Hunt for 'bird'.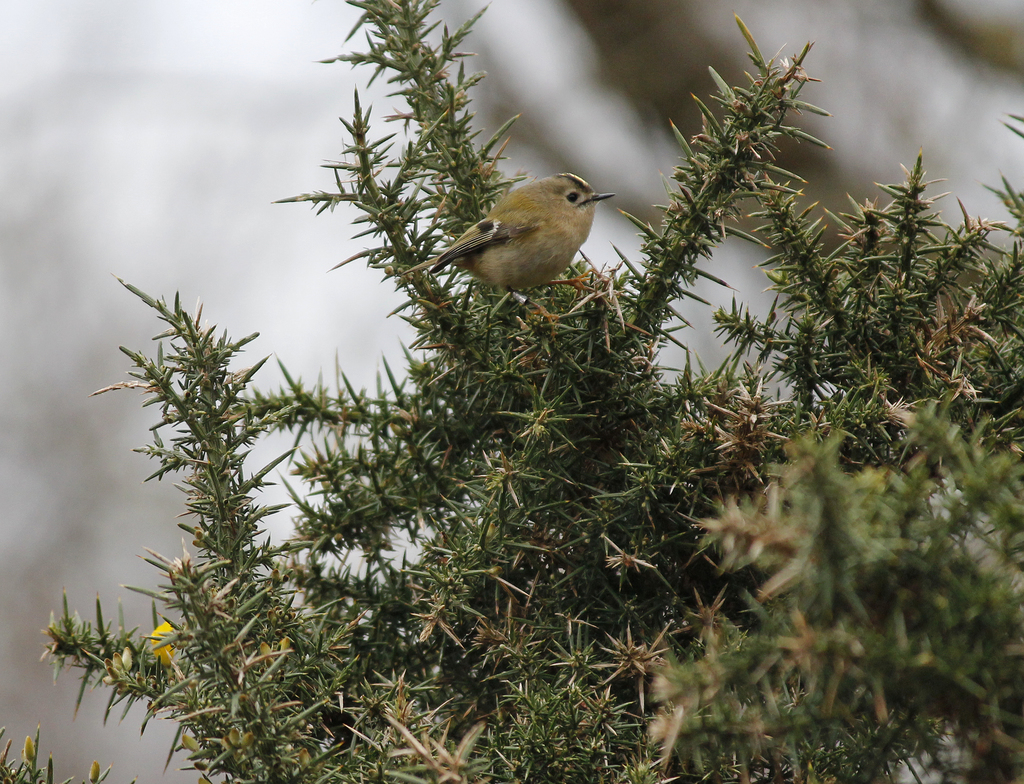
Hunted down at bbox(437, 166, 620, 302).
